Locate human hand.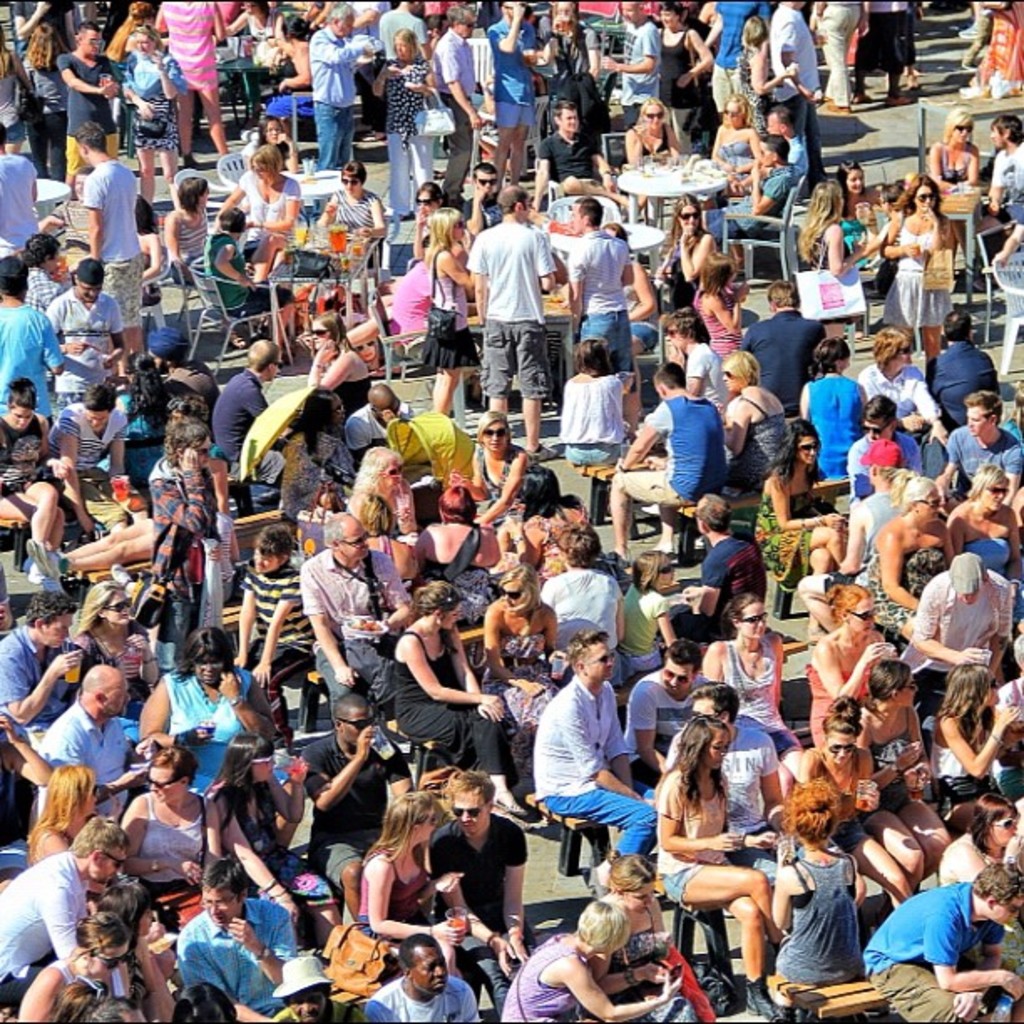
Bounding box: box=[643, 960, 674, 984].
